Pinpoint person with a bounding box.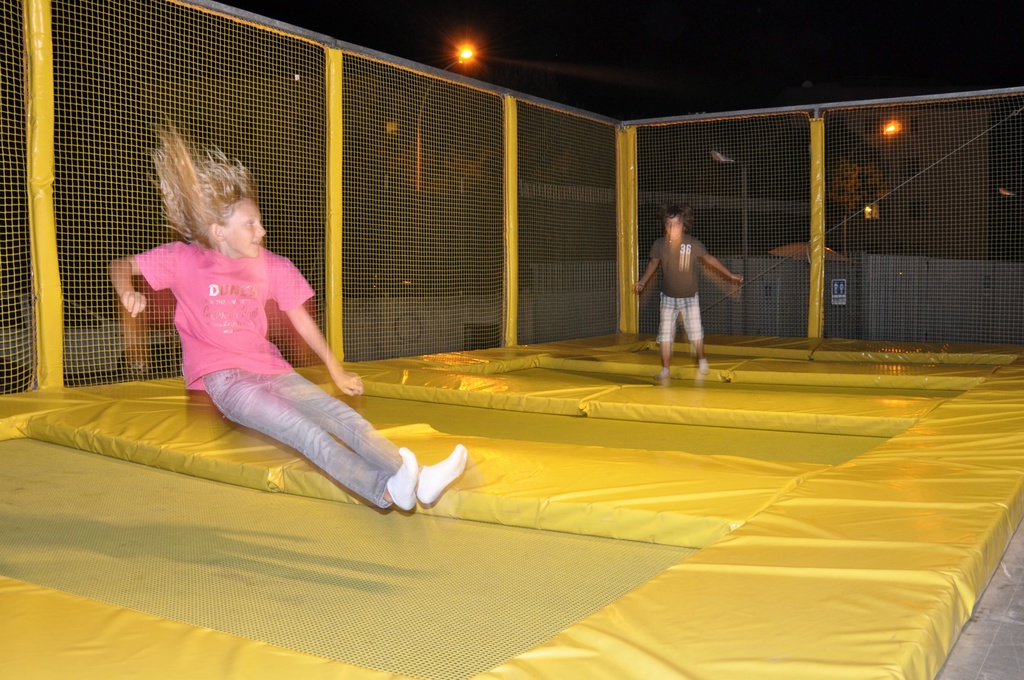
[633,206,743,382].
